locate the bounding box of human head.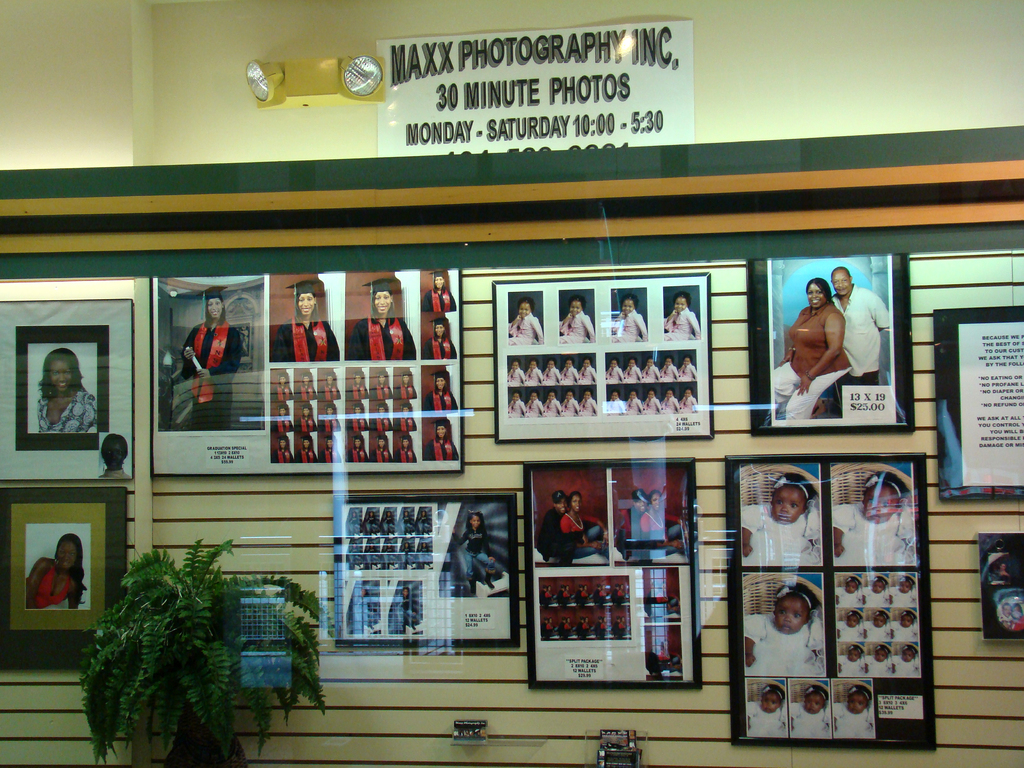
Bounding box: locate(99, 436, 131, 471).
